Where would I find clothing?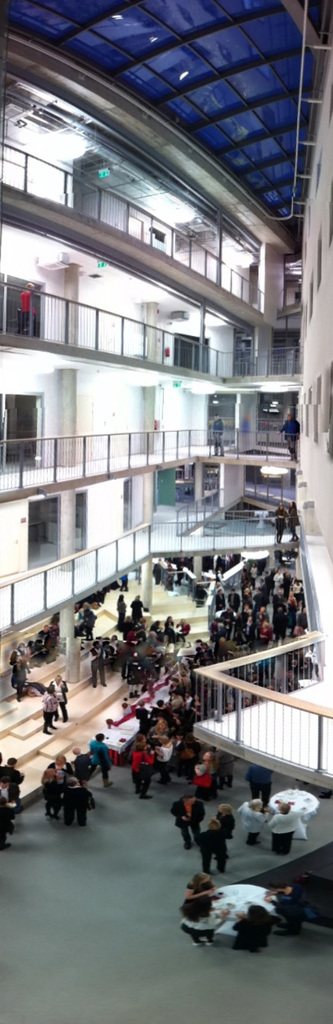
At (201,828,226,872).
